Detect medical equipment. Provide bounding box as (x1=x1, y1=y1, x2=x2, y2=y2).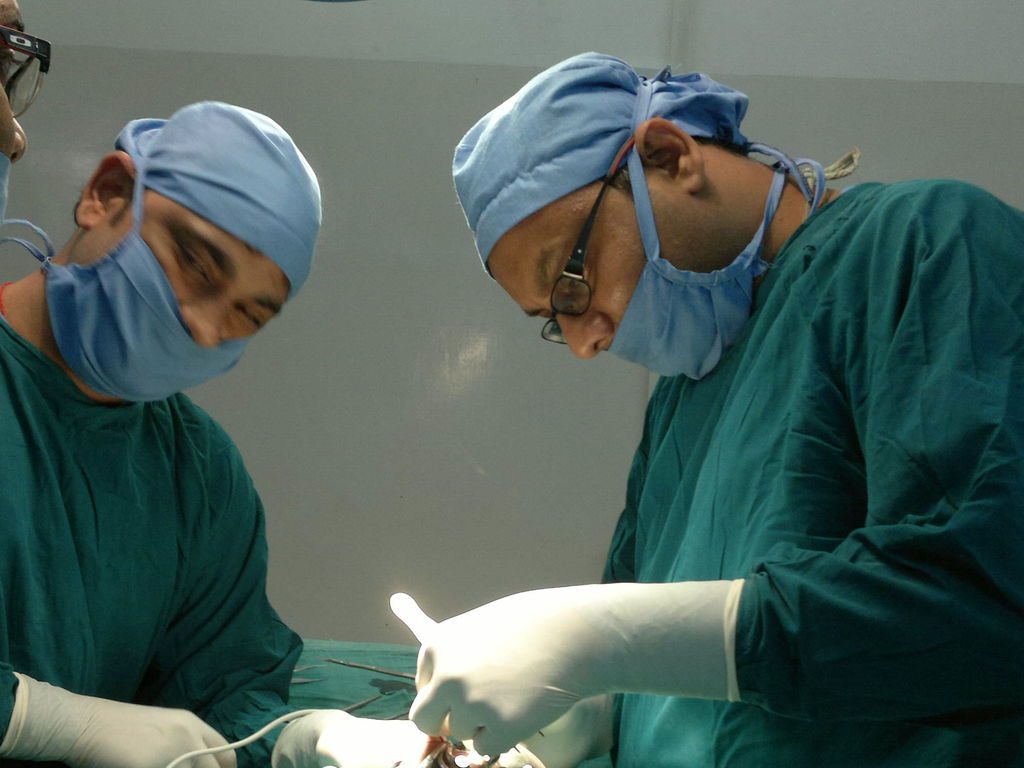
(x1=342, y1=692, x2=385, y2=710).
